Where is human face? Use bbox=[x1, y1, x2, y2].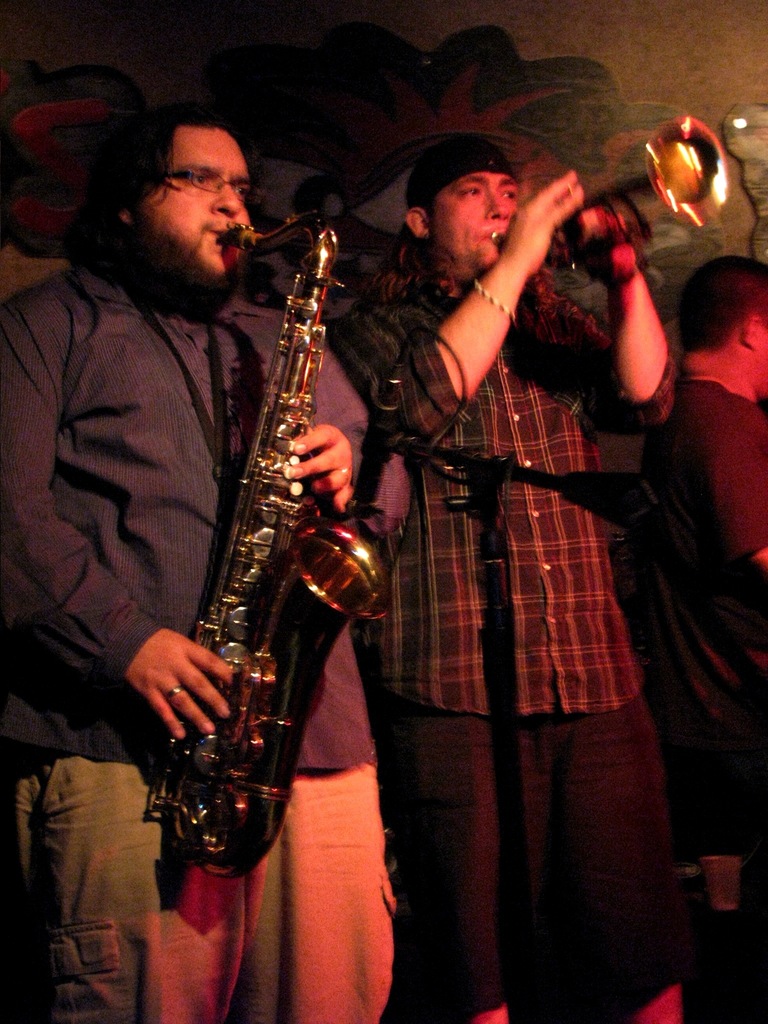
bbox=[128, 120, 257, 287].
